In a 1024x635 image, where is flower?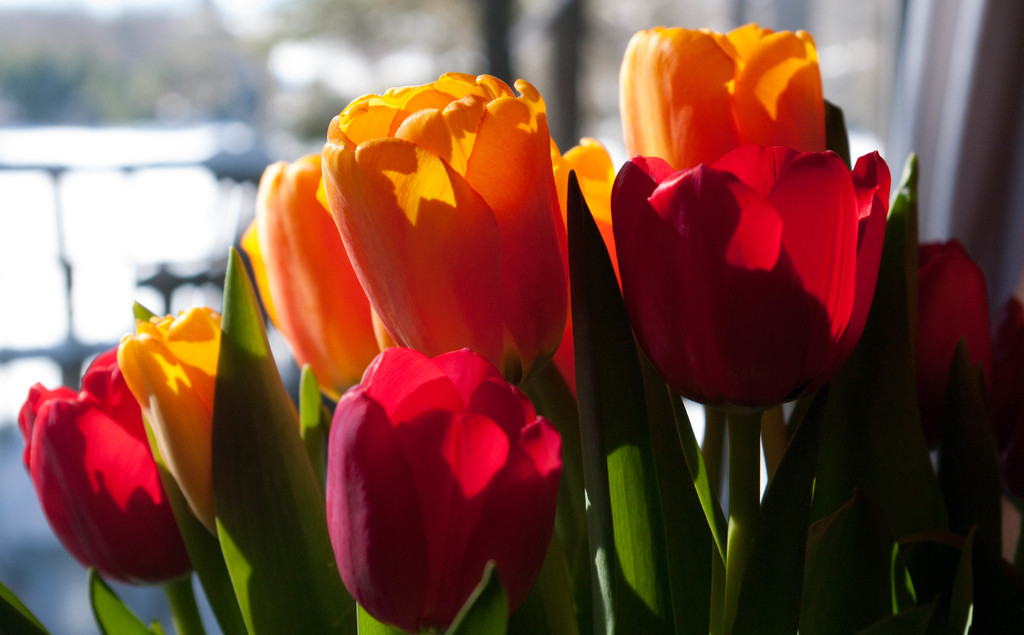
(x1=328, y1=341, x2=560, y2=627).
